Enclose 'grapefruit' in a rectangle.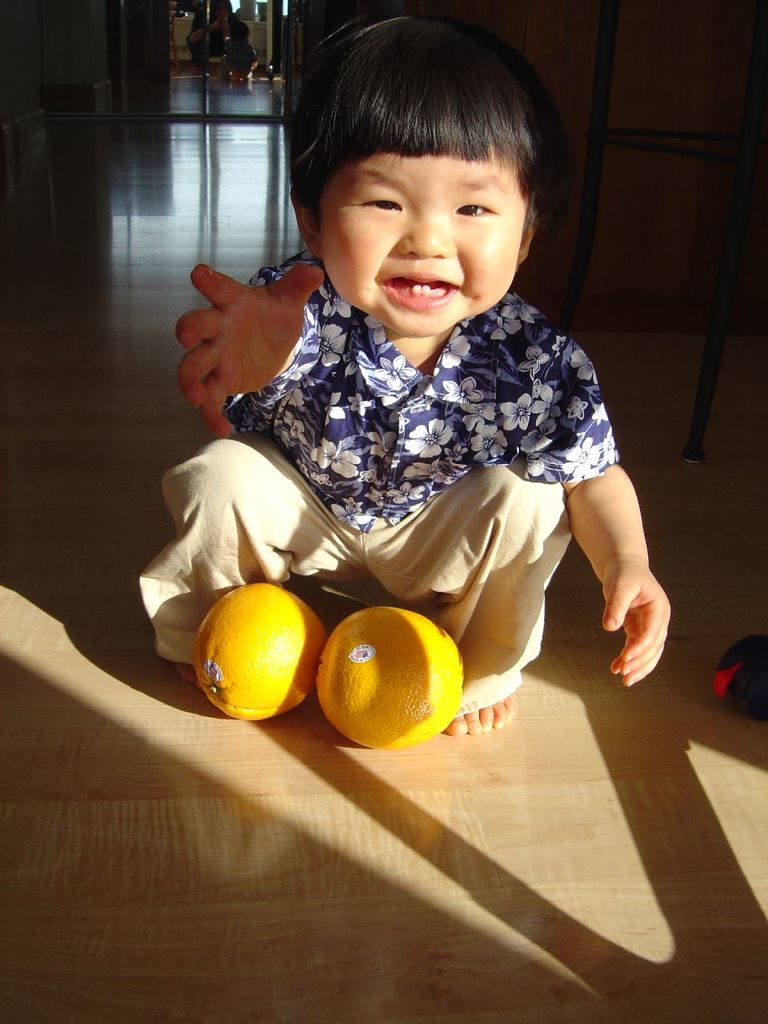
x1=316 y1=610 x2=463 y2=748.
